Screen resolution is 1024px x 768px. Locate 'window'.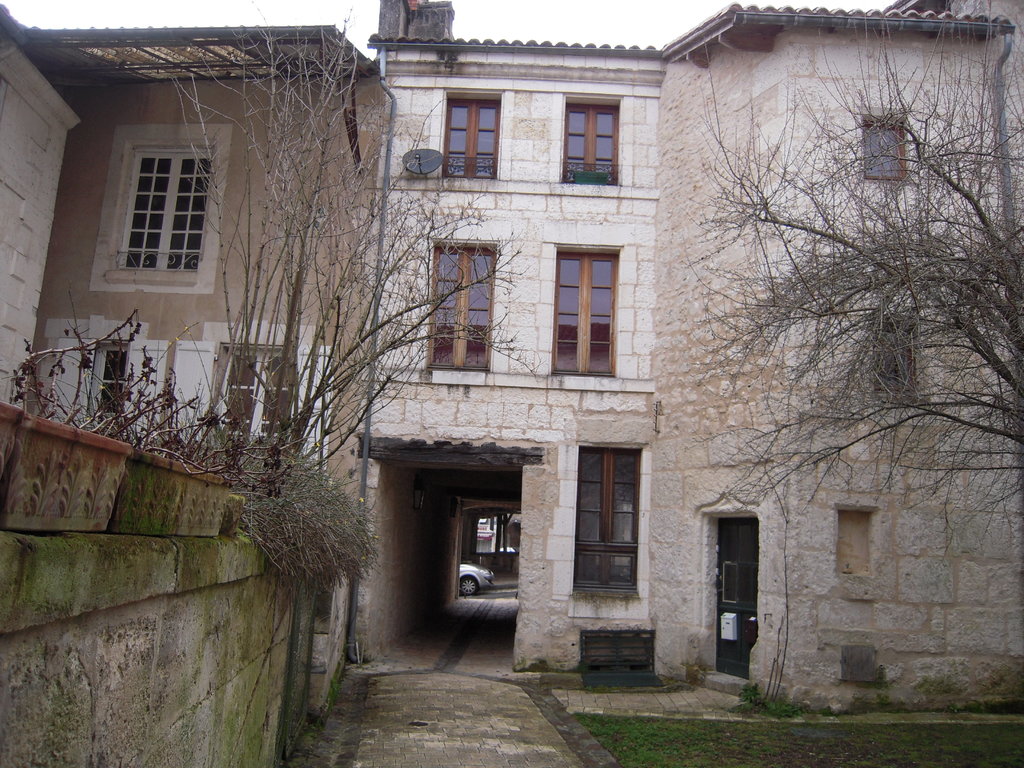
bbox(566, 99, 620, 186).
